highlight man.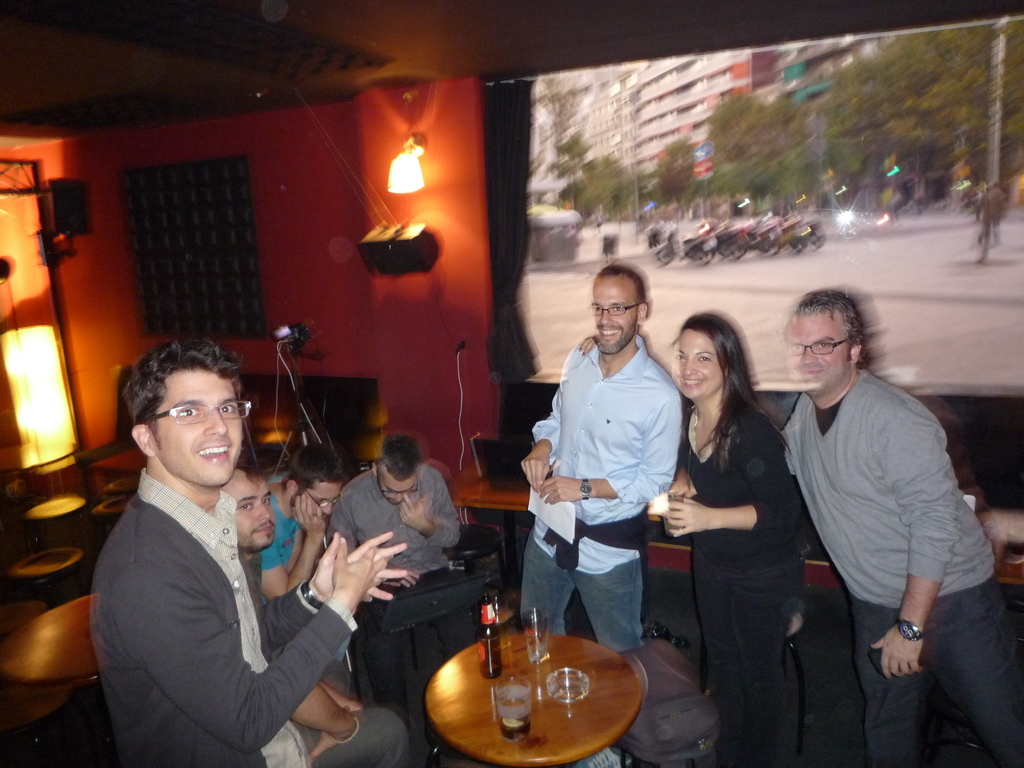
Highlighted region: x1=87, y1=335, x2=411, y2=767.
